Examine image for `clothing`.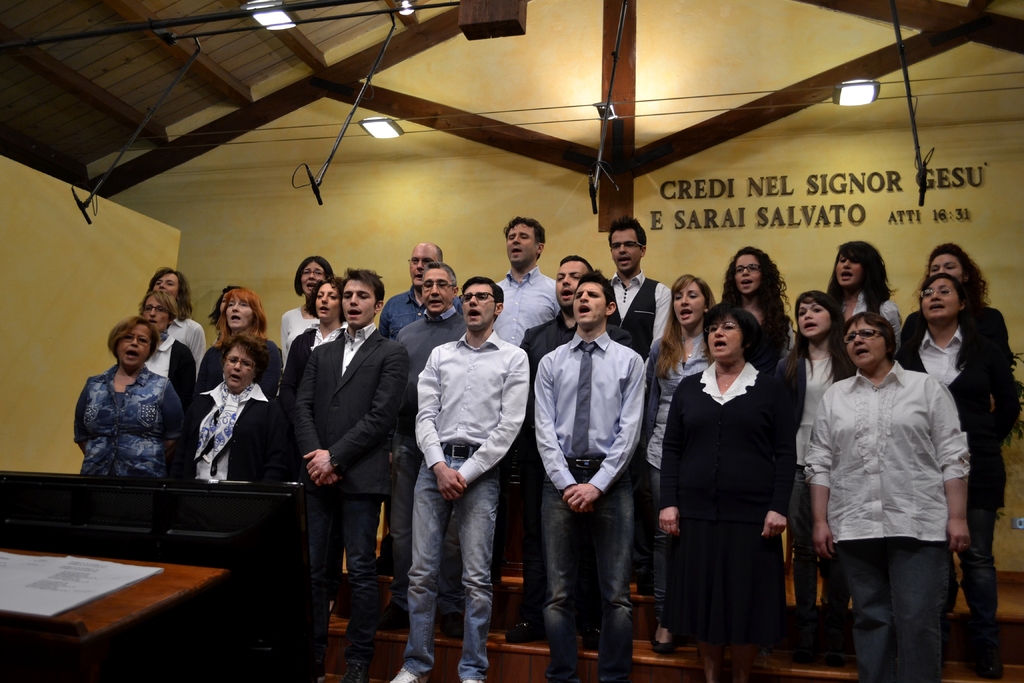
Examination result: region(378, 281, 465, 342).
